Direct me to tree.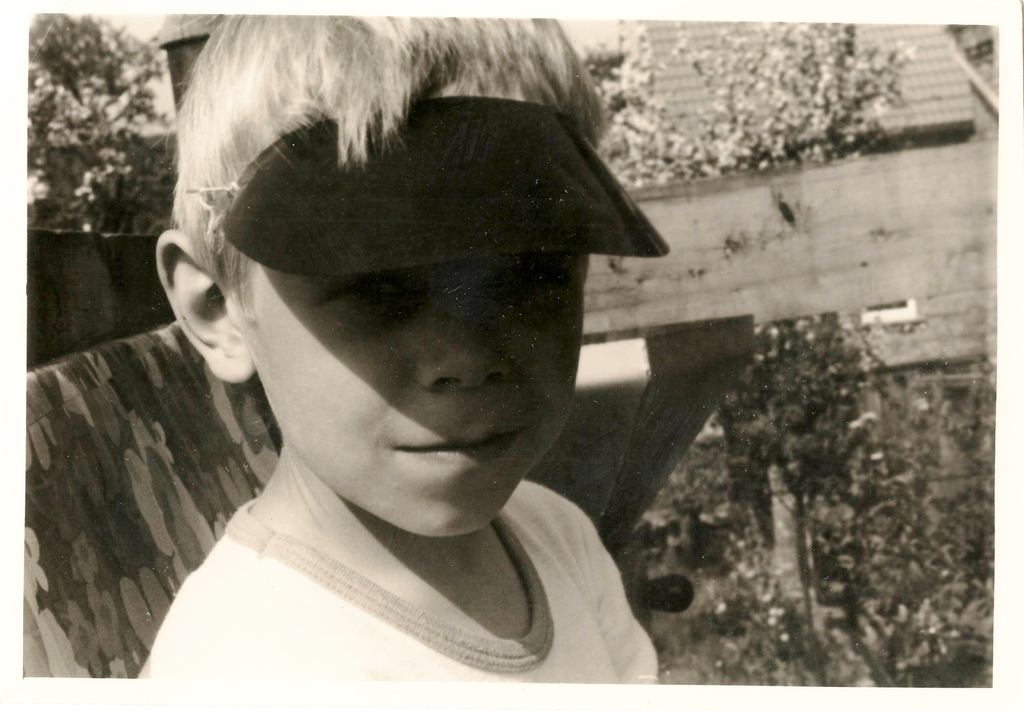
Direction: BBox(26, 0, 171, 255).
